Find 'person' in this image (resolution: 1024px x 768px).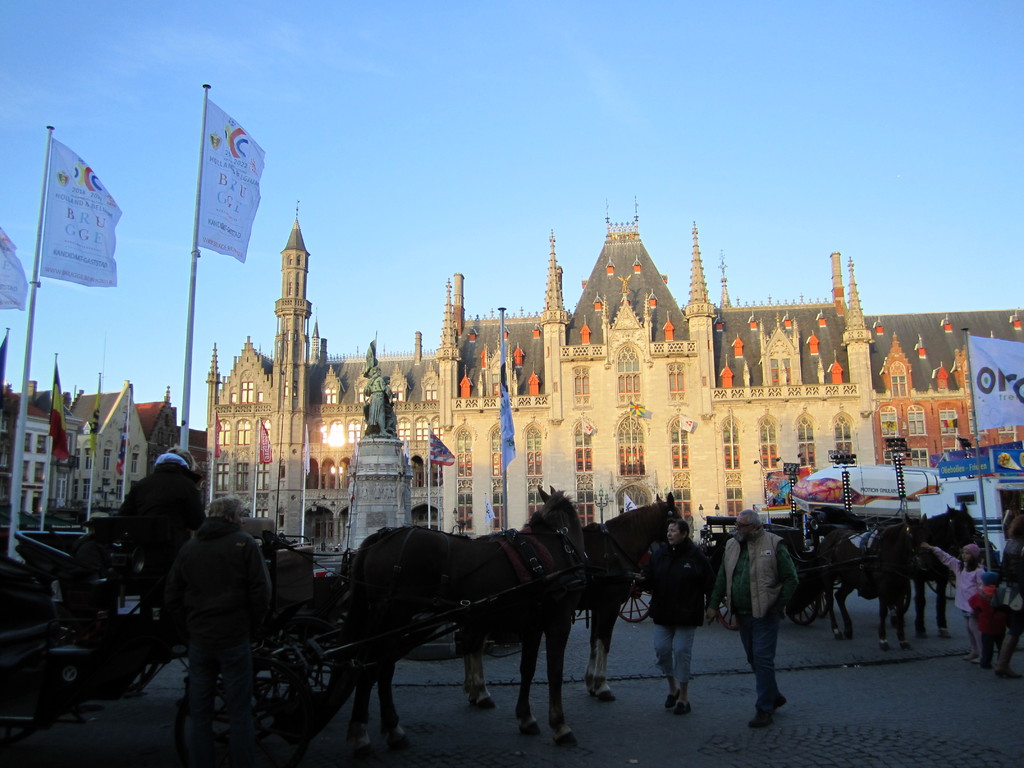
(left=163, top=491, right=275, bottom=756).
